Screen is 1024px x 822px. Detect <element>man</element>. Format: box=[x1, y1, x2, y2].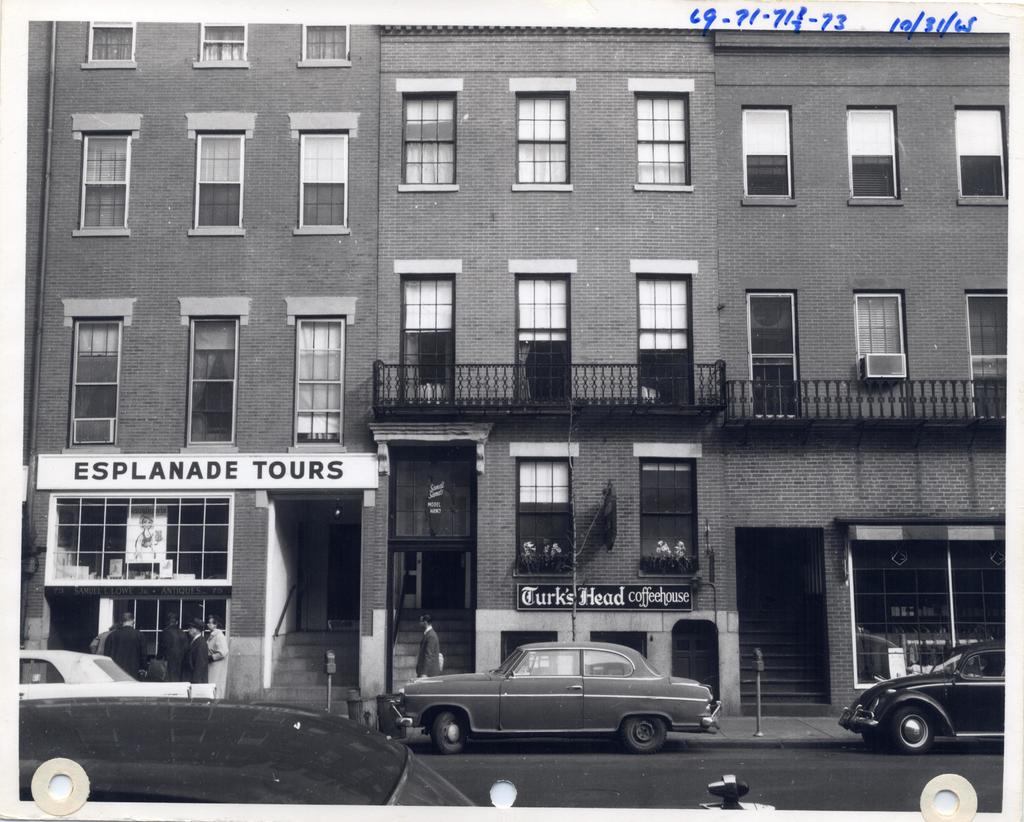
box=[156, 611, 193, 682].
